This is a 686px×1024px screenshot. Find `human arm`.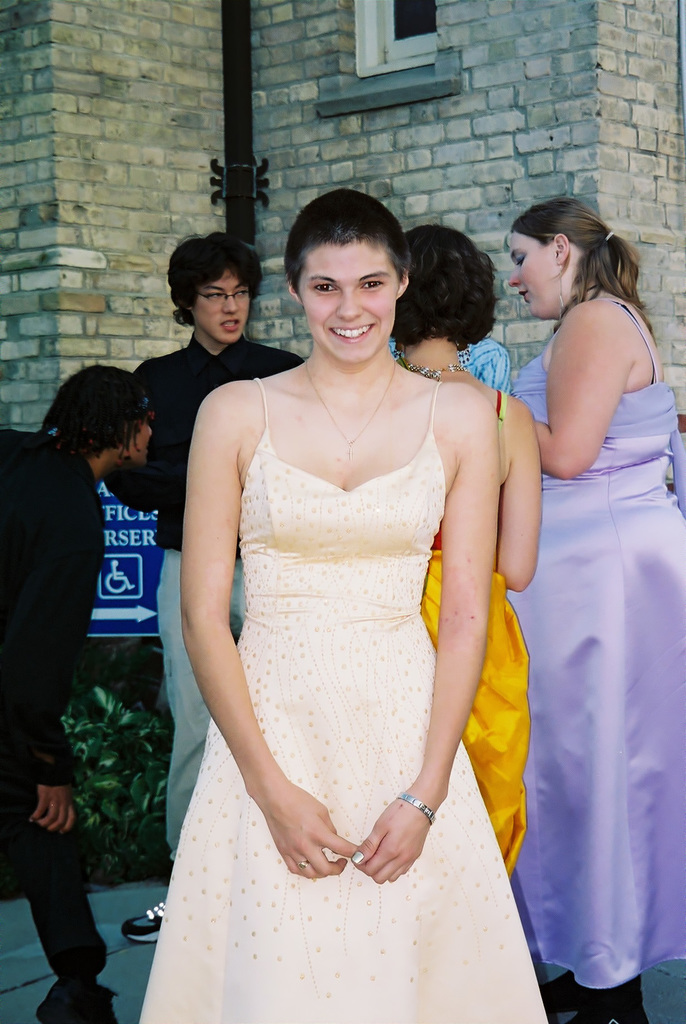
Bounding box: <box>22,495,113,838</box>.
